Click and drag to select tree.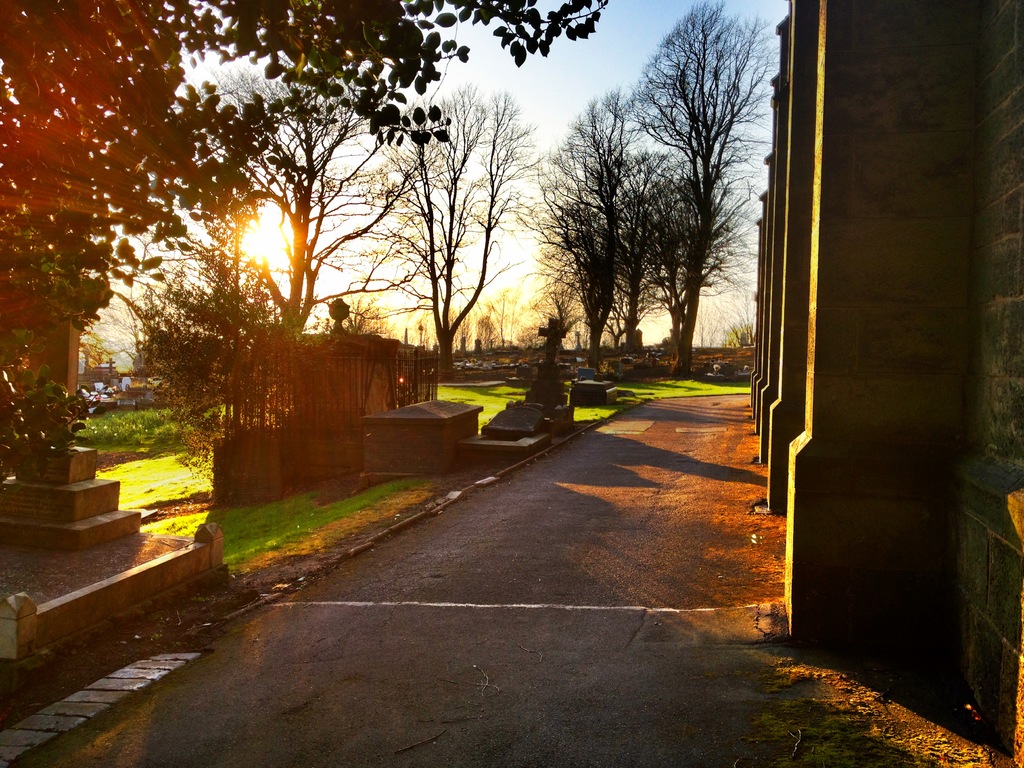
Selection: rect(0, 0, 618, 452).
